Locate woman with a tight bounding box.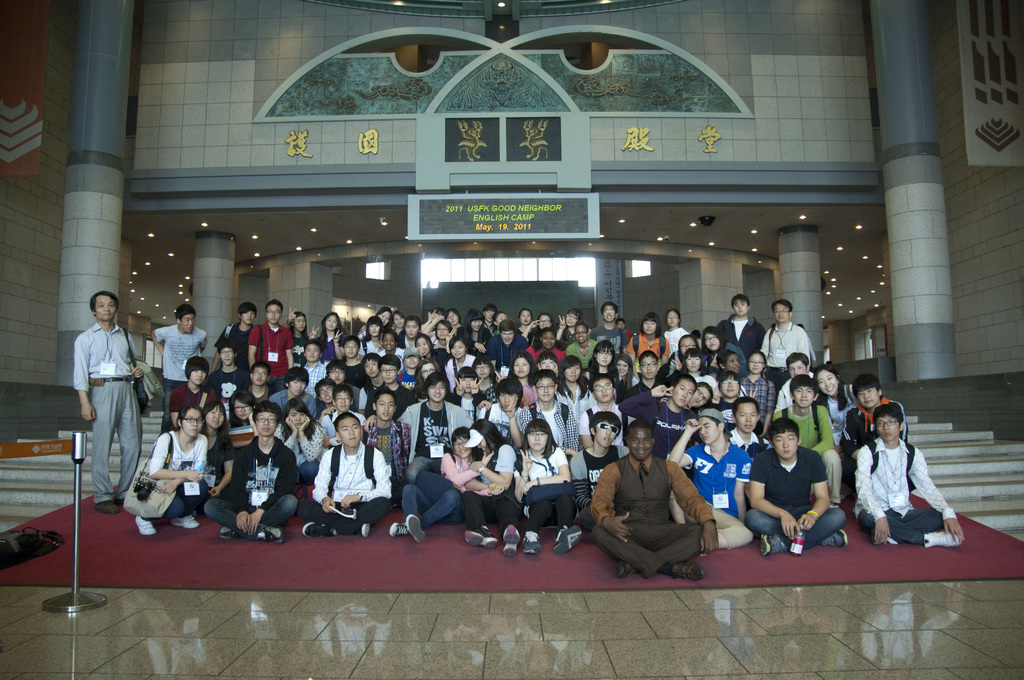
[left=558, top=353, right=592, bottom=400].
